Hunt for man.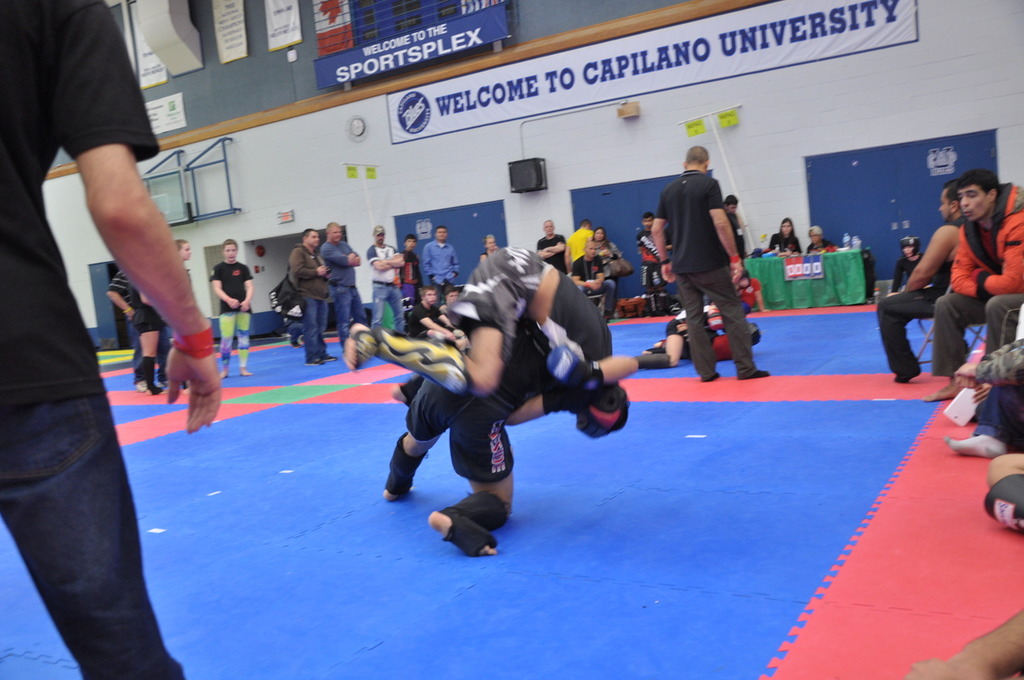
Hunted down at region(664, 140, 769, 374).
